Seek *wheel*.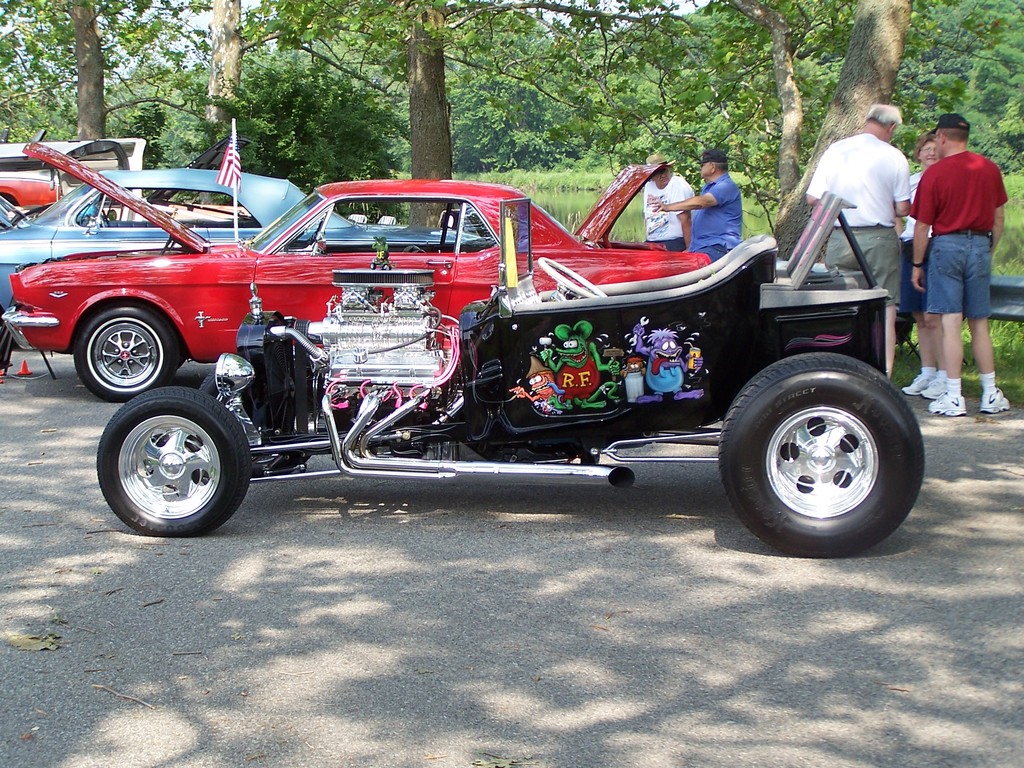
crop(200, 367, 302, 478).
